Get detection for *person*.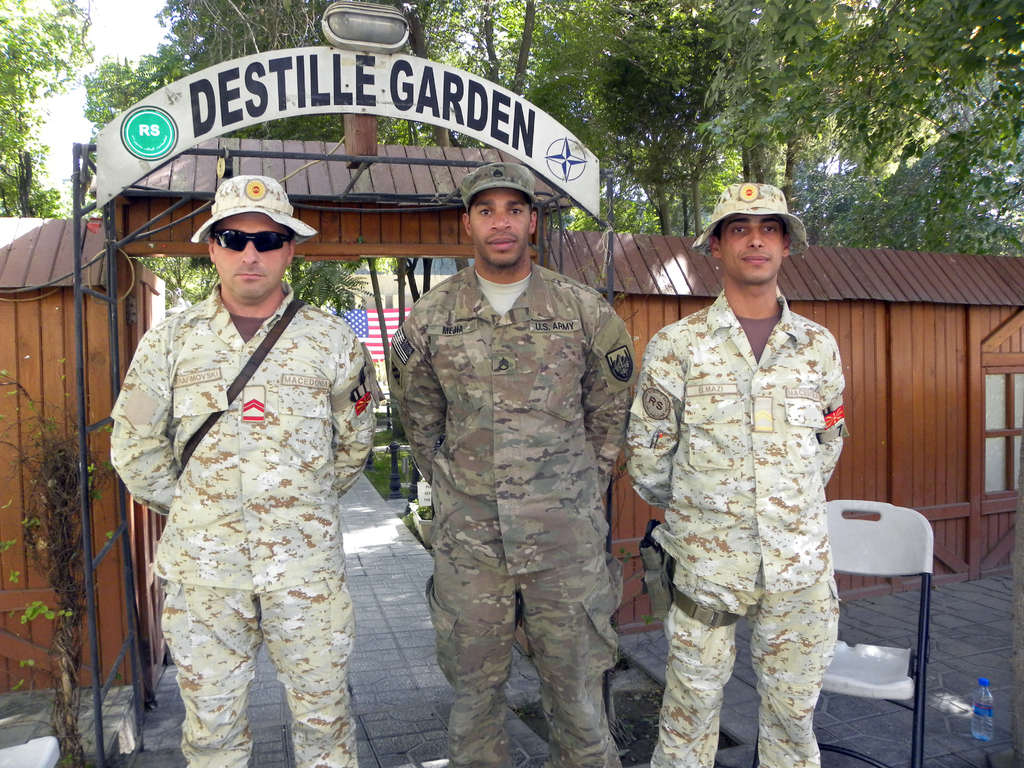
Detection: [401,170,632,767].
